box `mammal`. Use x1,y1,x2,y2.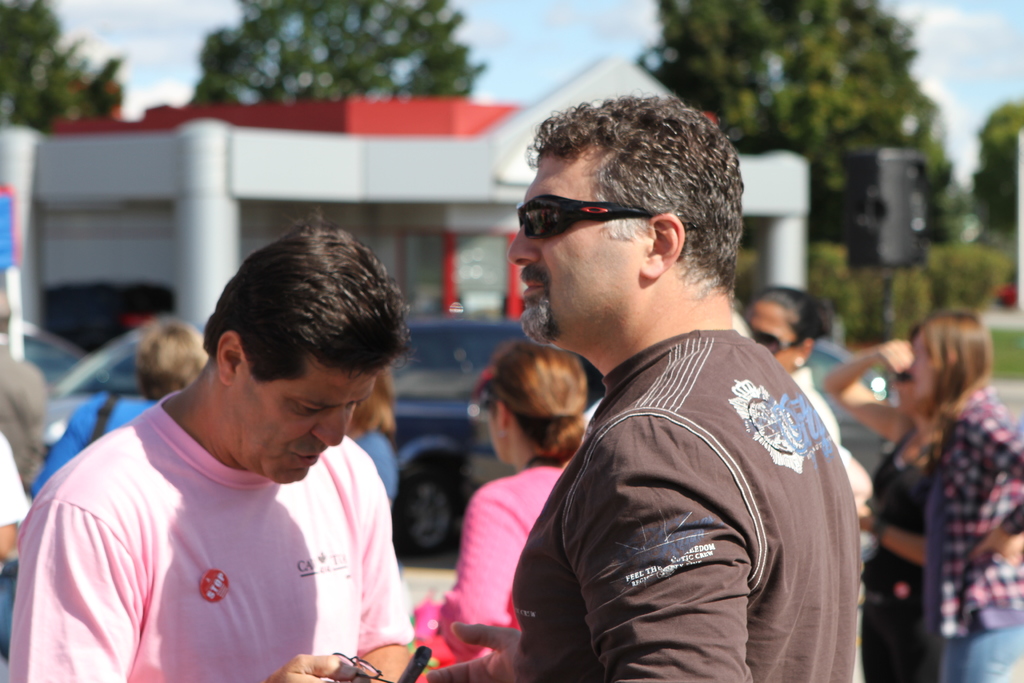
855,307,1023,682.
